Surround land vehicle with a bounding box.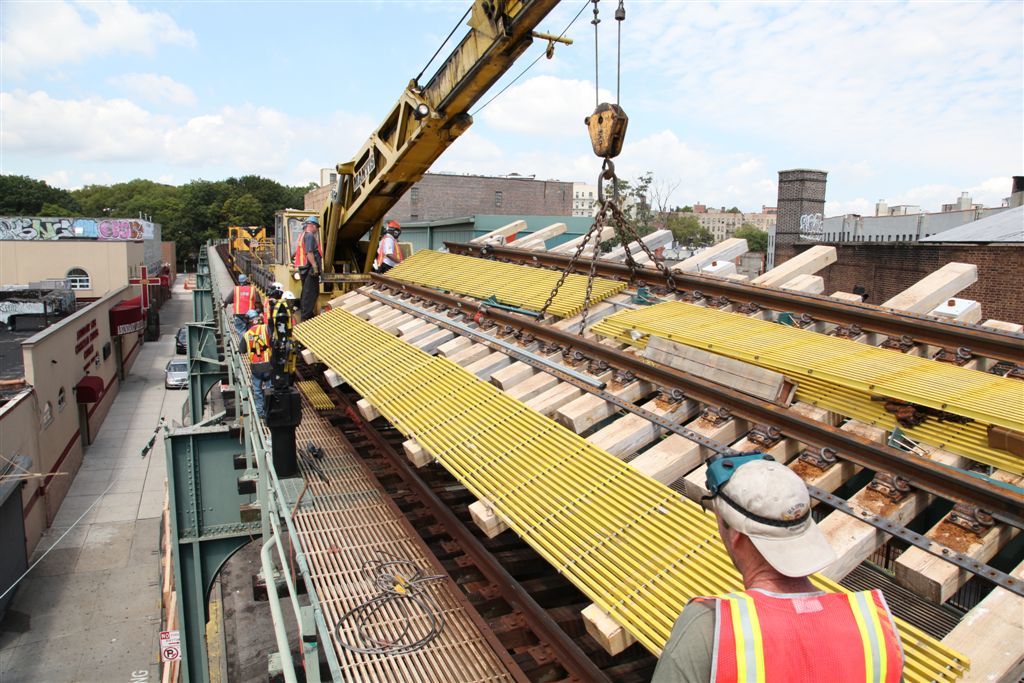
(left=175, top=326, right=188, bottom=356).
